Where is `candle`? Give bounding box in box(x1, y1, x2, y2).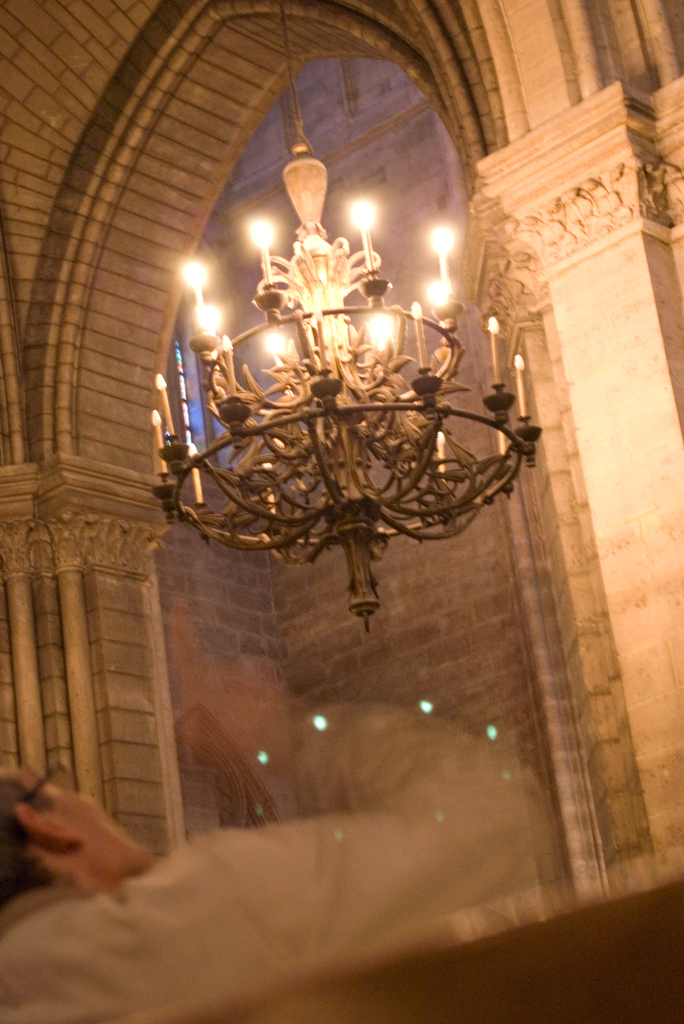
box(488, 316, 500, 379).
